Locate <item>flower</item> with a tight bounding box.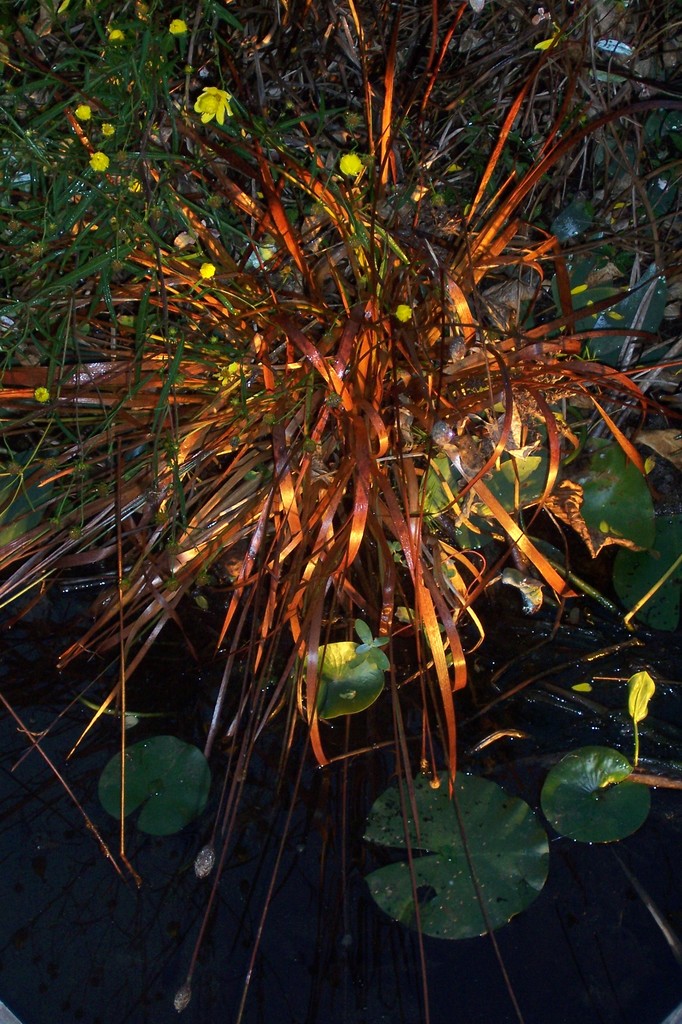
{"x1": 75, "y1": 101, "x2": 93, "y2": 124}.
